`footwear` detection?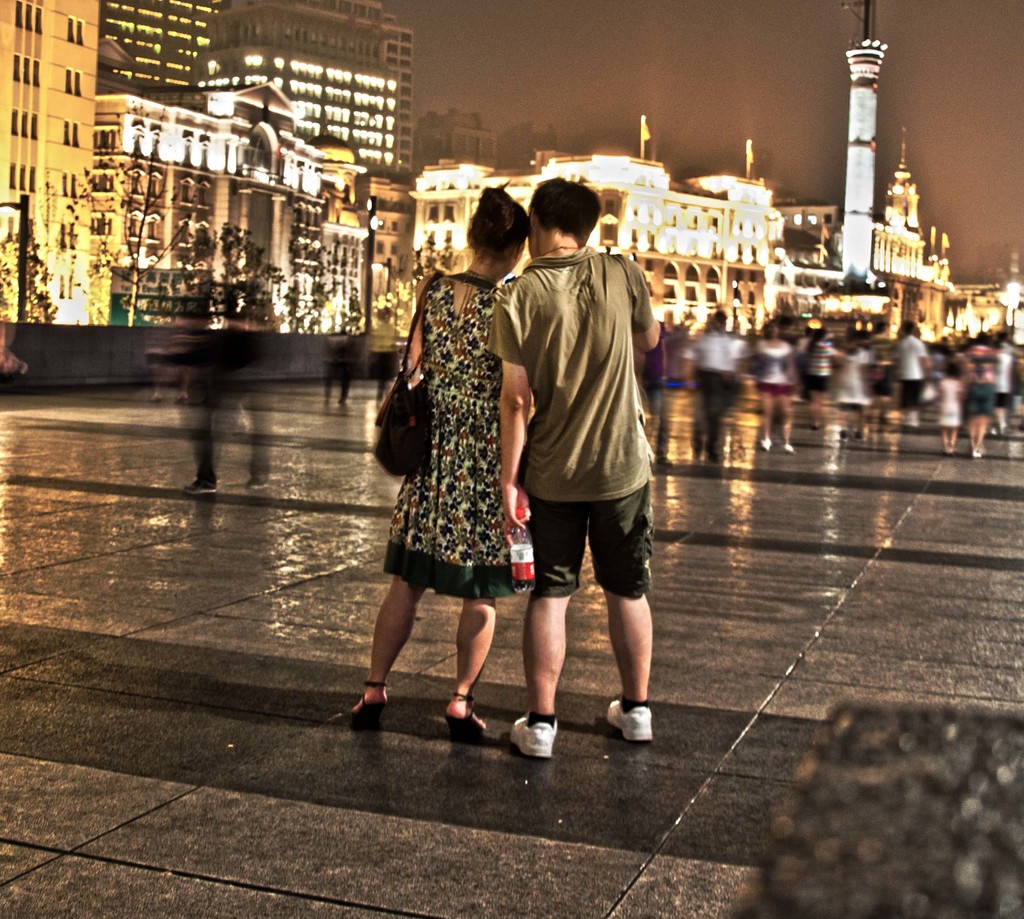
box(506, 708, 561, 760)
